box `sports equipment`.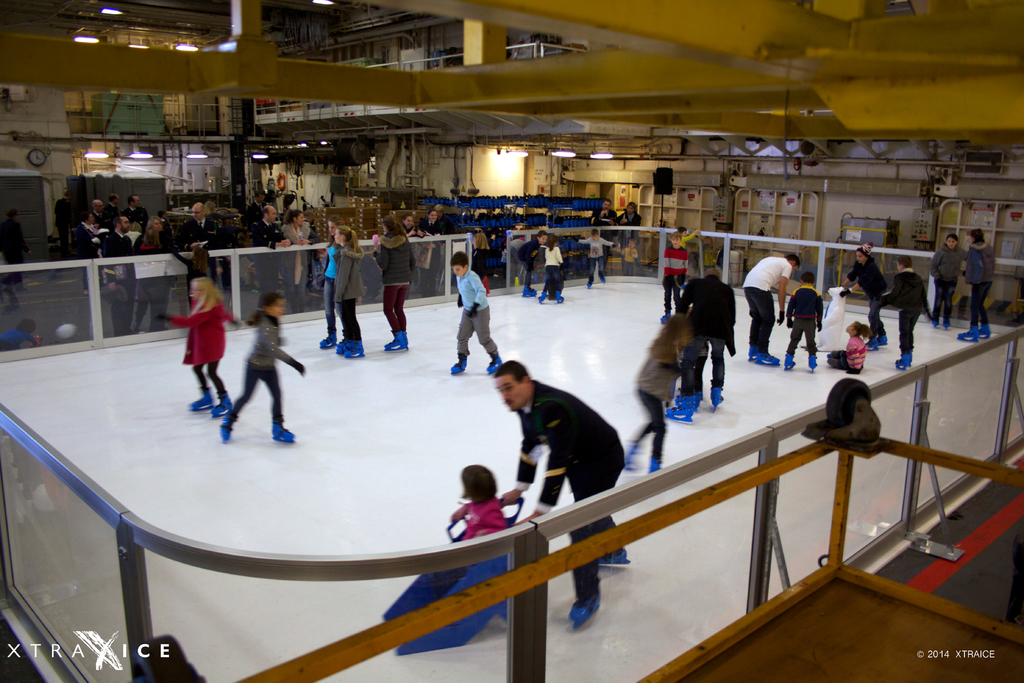
box(319, 334, 335, 353).
